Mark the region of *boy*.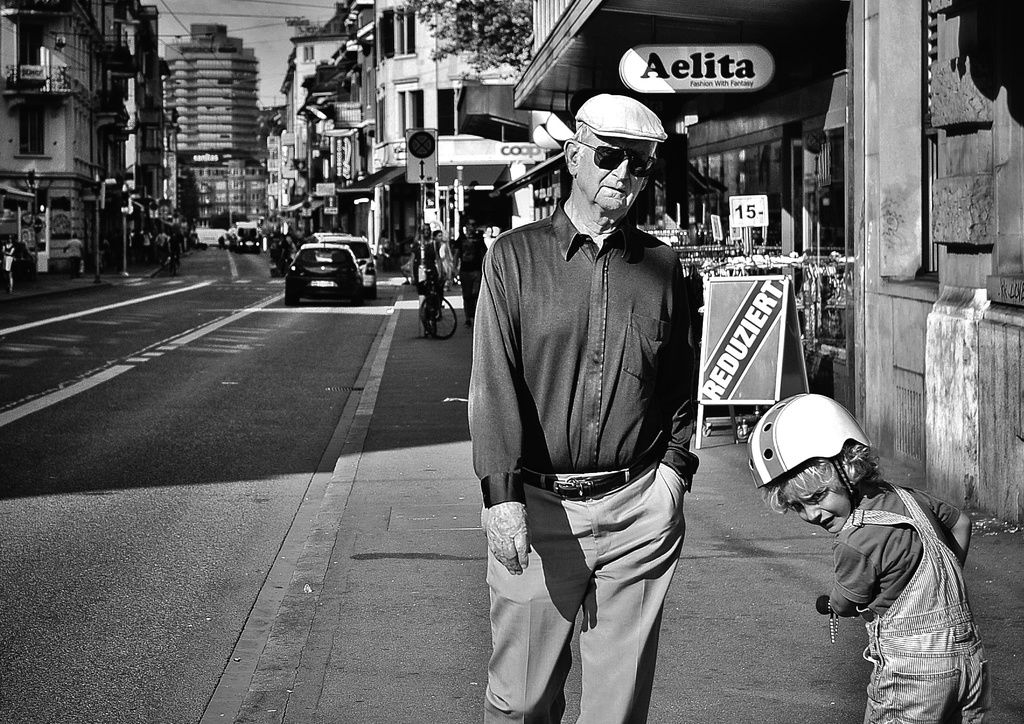
Region: detection(748, 392, 991, 723).
